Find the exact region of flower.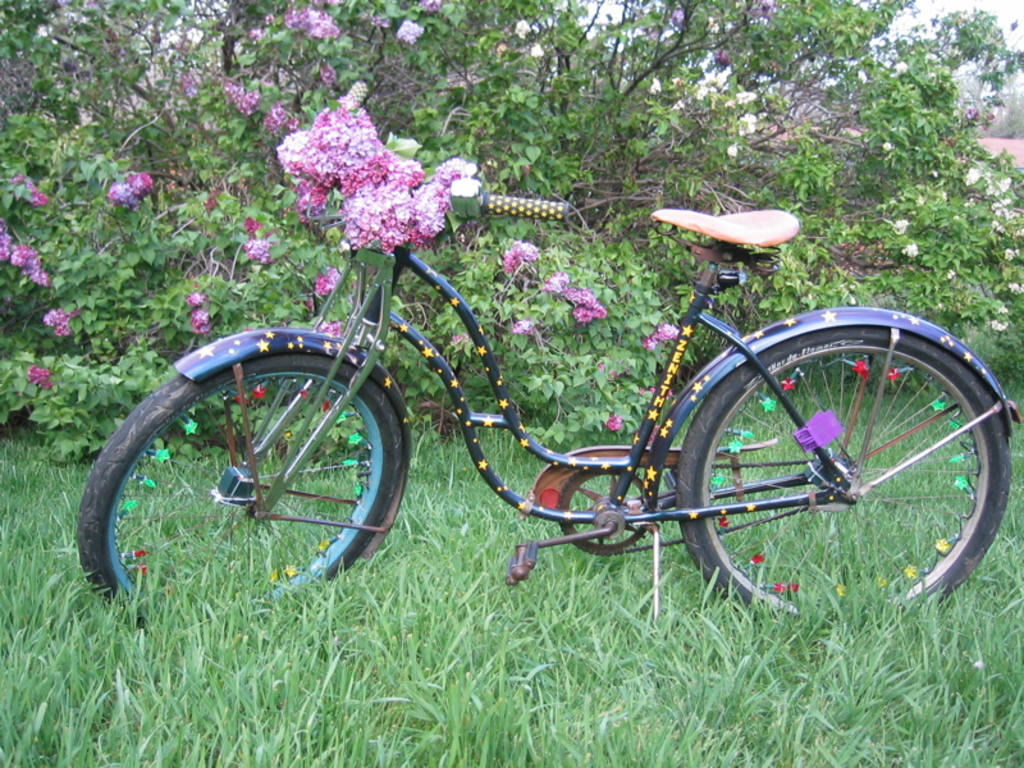
Exact region: l=183, t=69, r=192, b=90.
